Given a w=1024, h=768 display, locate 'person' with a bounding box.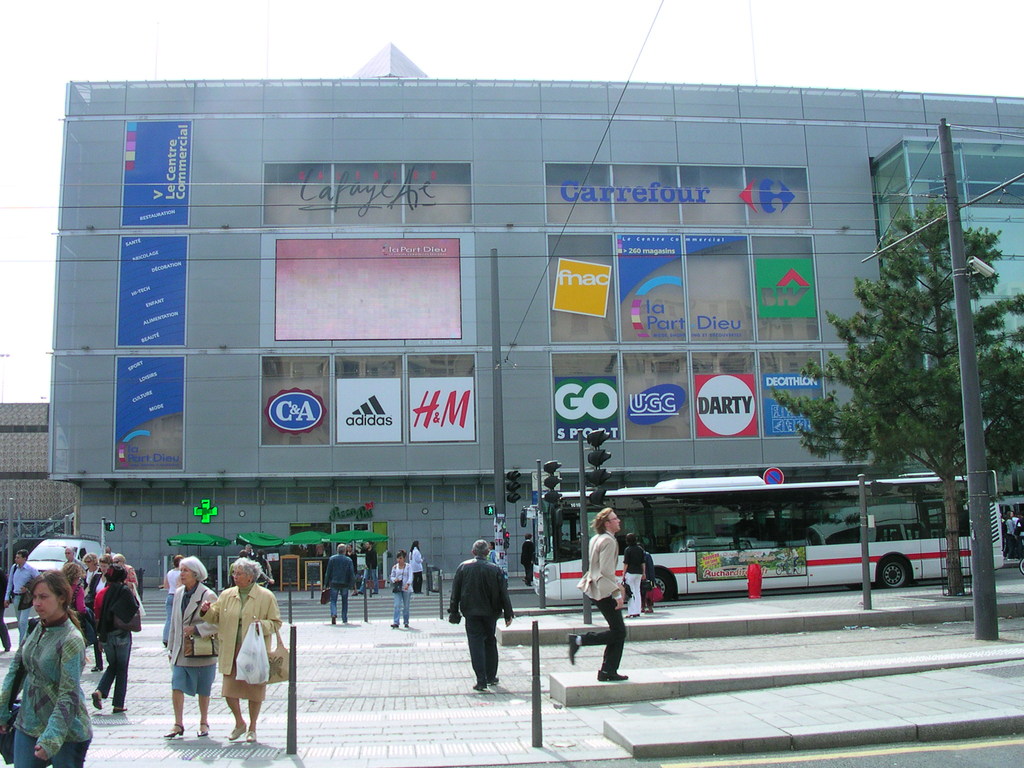
Located: left=447, top=545, right=510, bottom=709.
